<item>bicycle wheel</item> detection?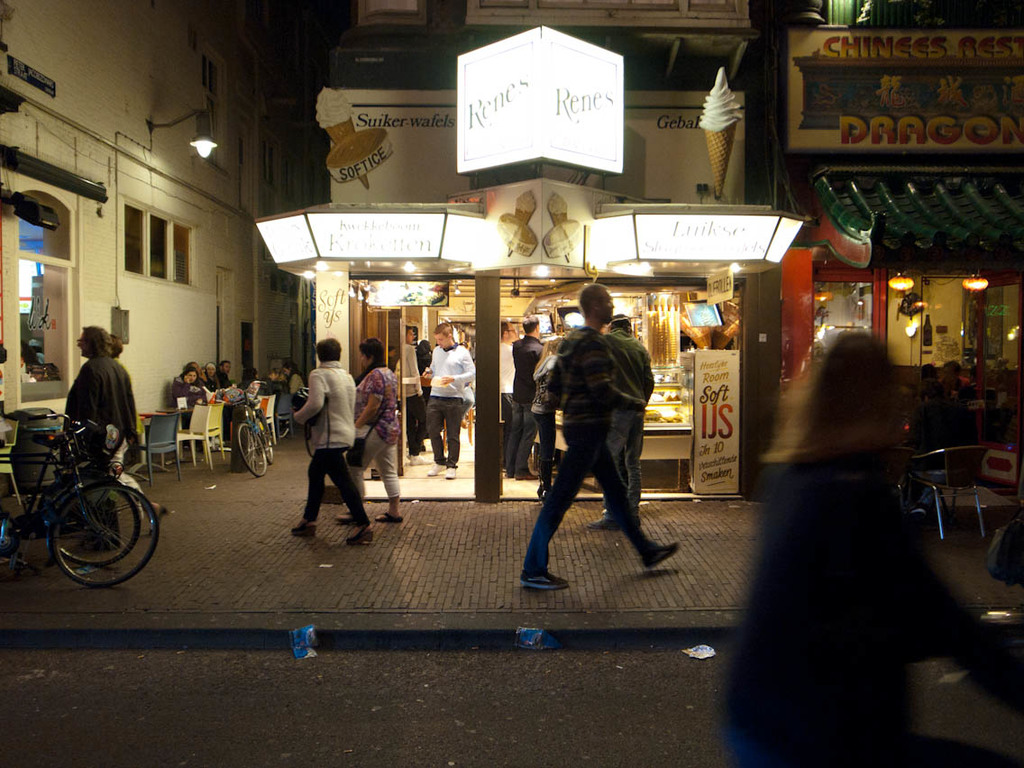
261,416,276,453
